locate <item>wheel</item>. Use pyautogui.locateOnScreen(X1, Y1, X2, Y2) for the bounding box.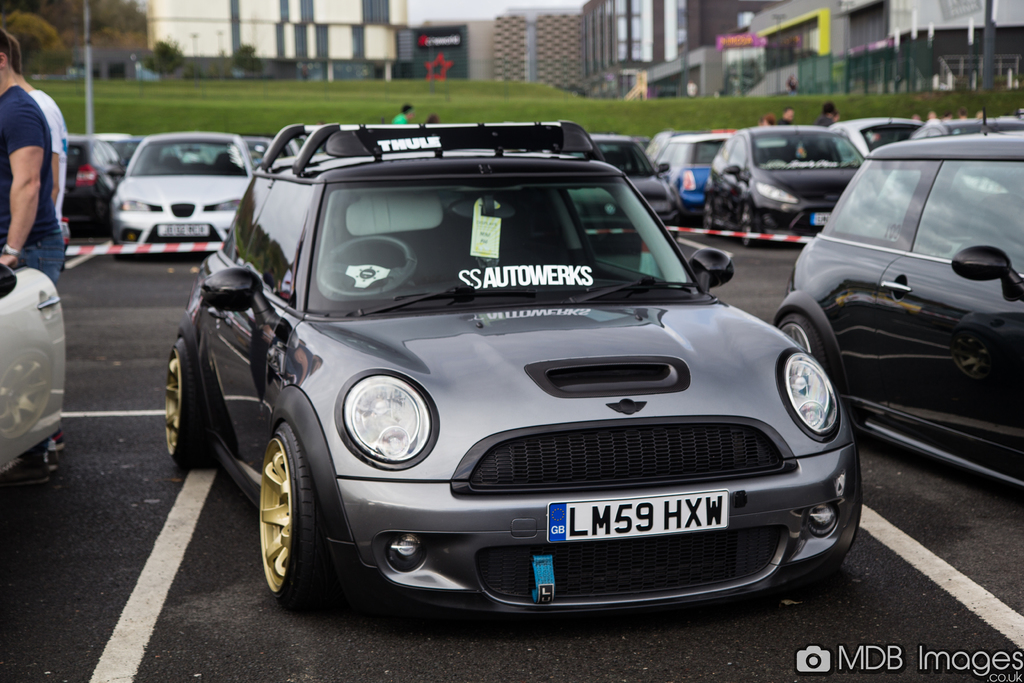
pyautogui.locateOnScreen(255, 420, 320, 609).
